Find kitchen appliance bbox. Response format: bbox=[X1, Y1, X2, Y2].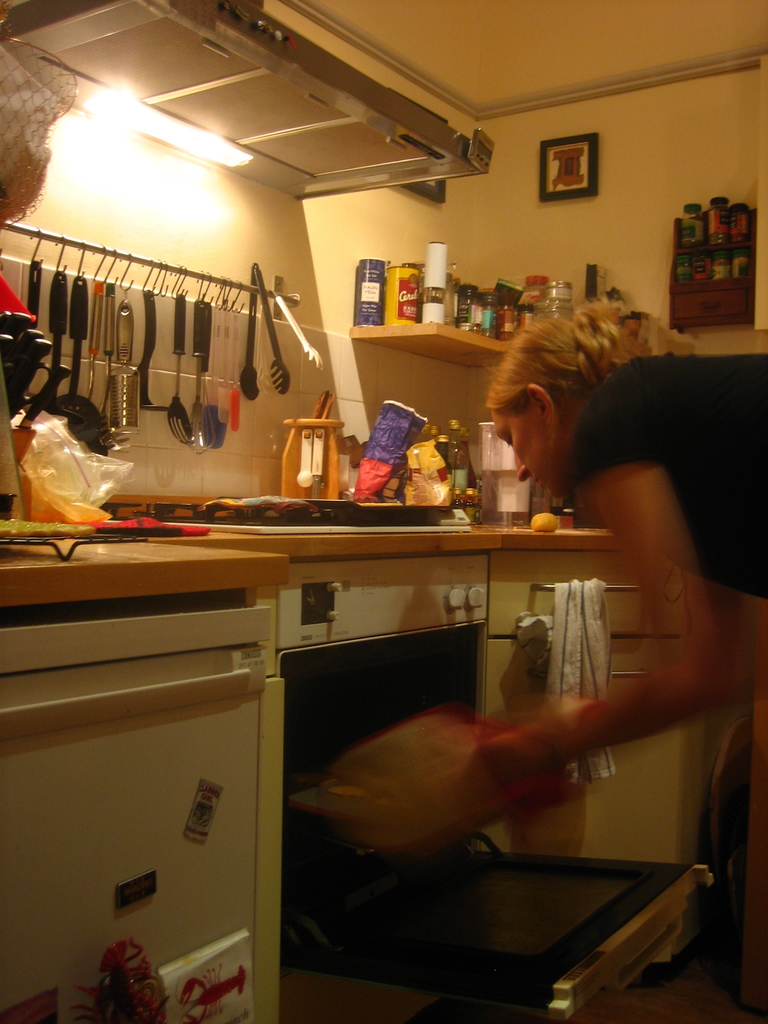
bbox=[484, 291, 517, 340].
